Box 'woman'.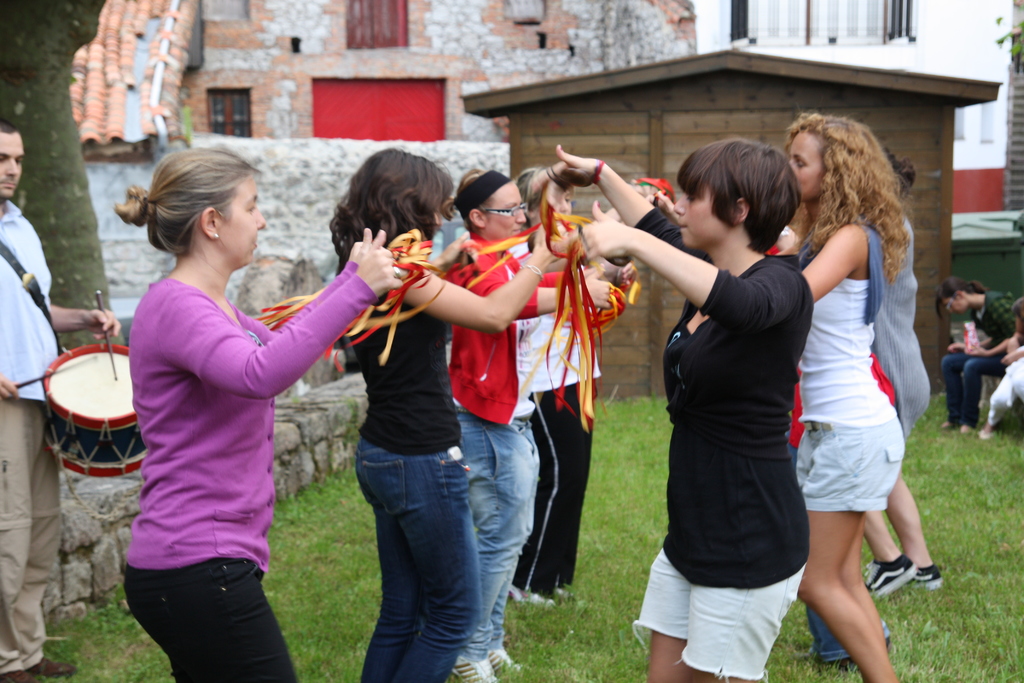
box=[934, 272, 1021, 438].
